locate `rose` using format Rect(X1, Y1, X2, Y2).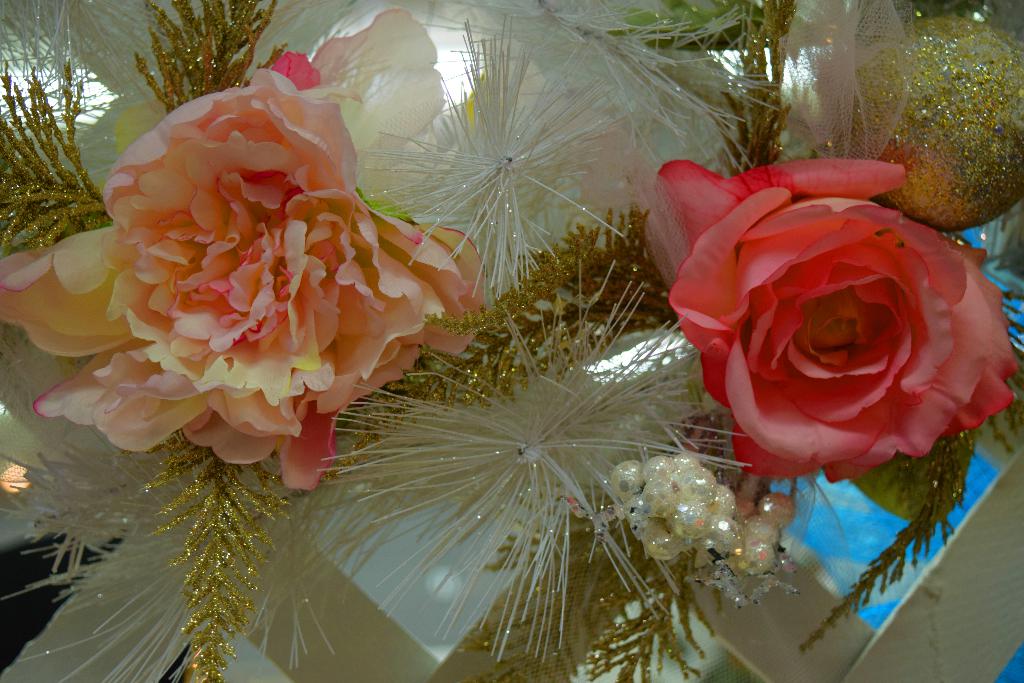
Rect(649, 154, 1020, 487).
